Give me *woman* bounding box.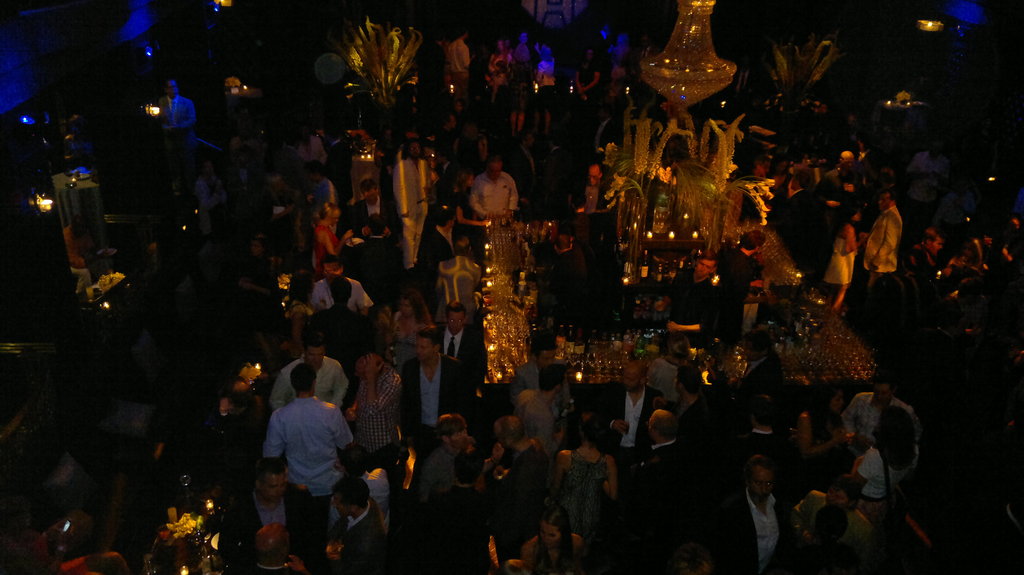
{"x1": 289, "y1": 268, "x2": 321, "y2": 356}.
